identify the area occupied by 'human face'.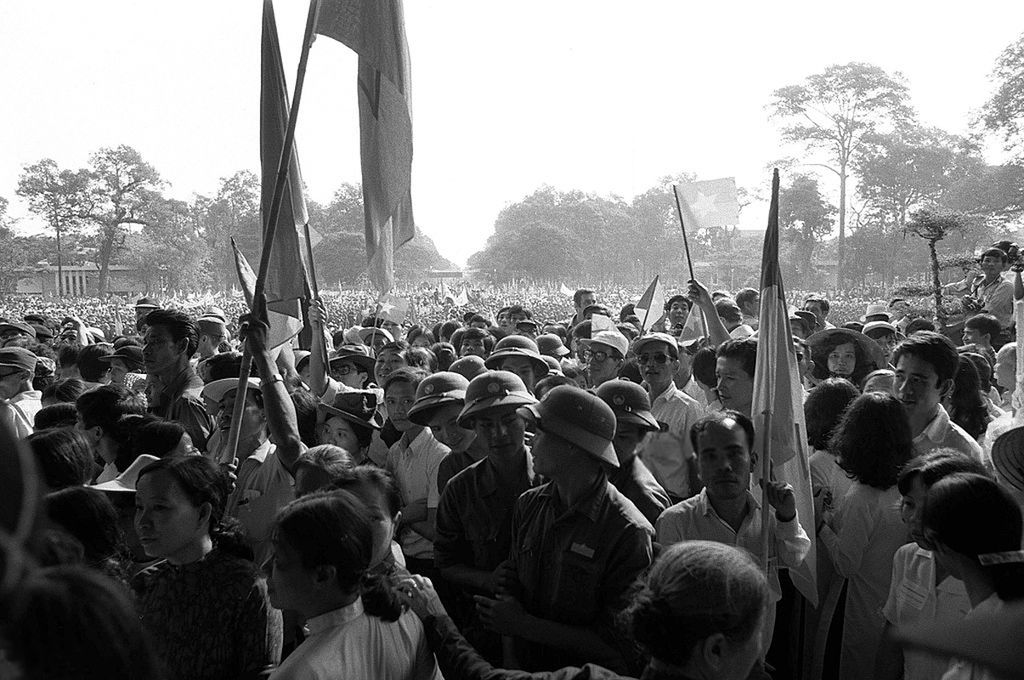
Area: <region>421, 352, 433, 373</region>.
